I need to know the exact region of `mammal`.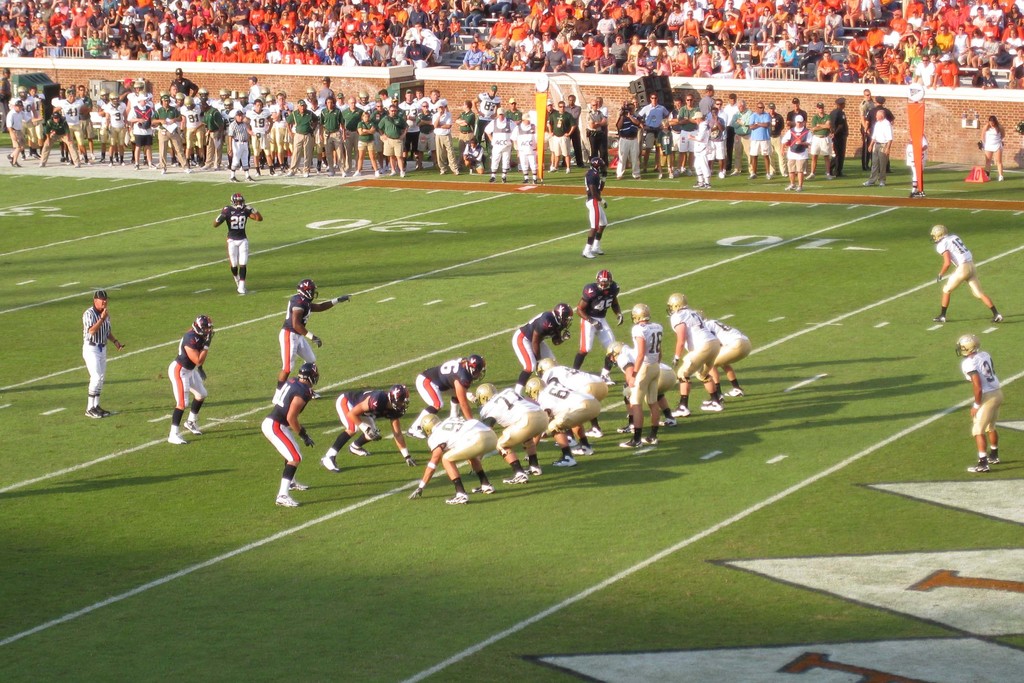
Region: <region>406, 356, 490, 436</region>.
